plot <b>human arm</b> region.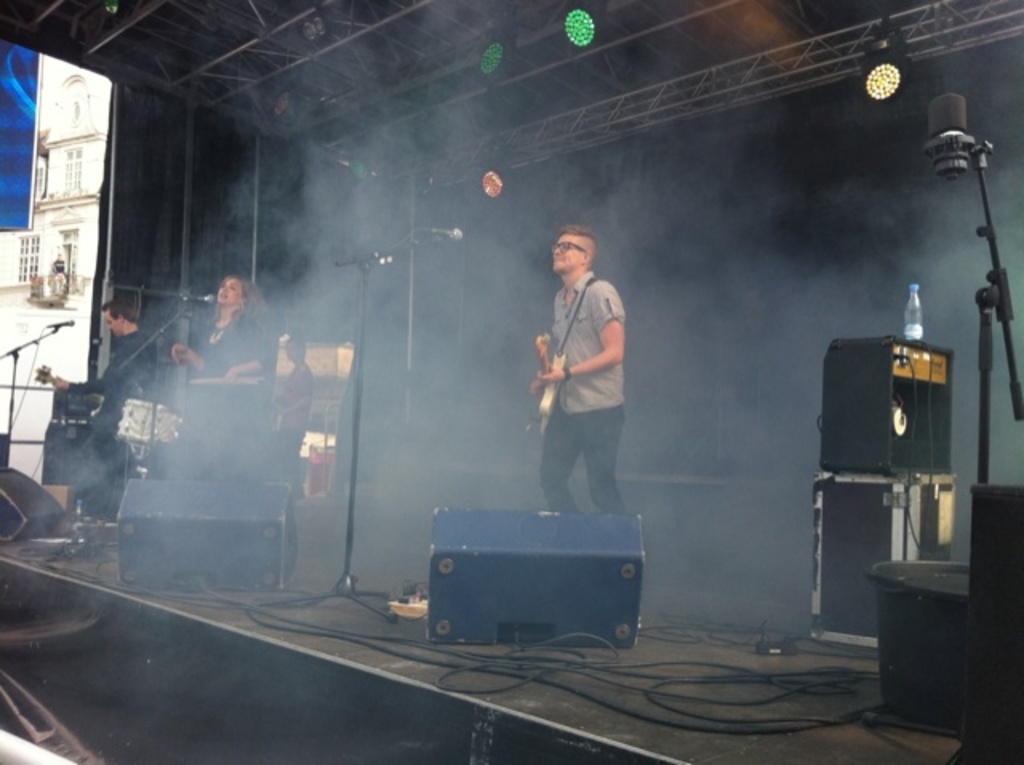
Plotted at <bbox>534, 278, 629, 381</bbox>.
